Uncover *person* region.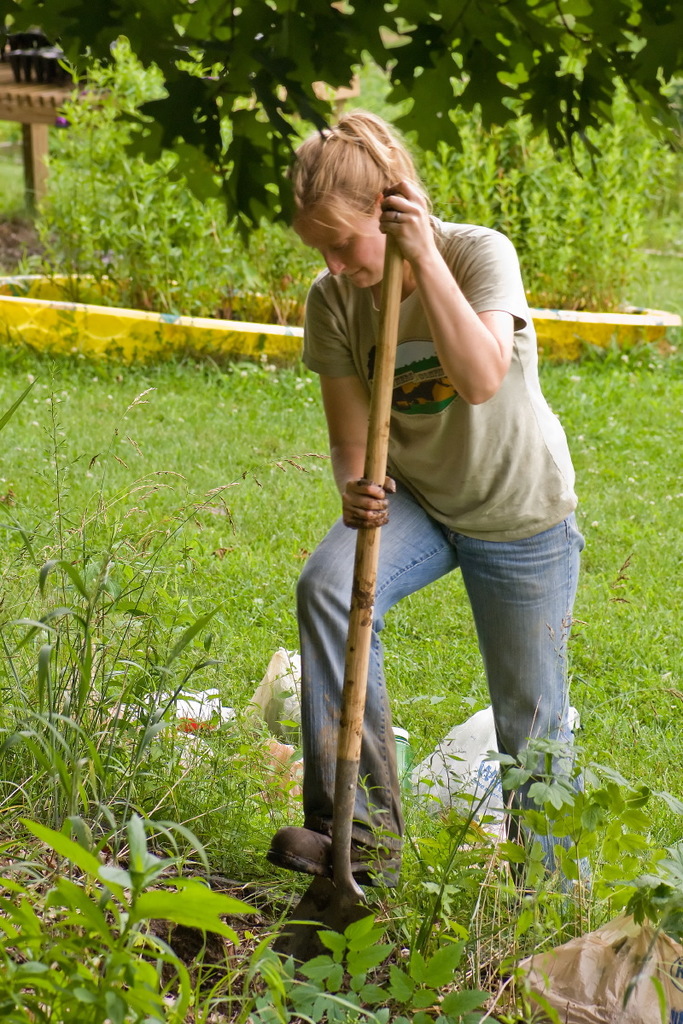
Uncovered: {"left": 277, "top": 149, "right": 581, "bottom": 814}.
